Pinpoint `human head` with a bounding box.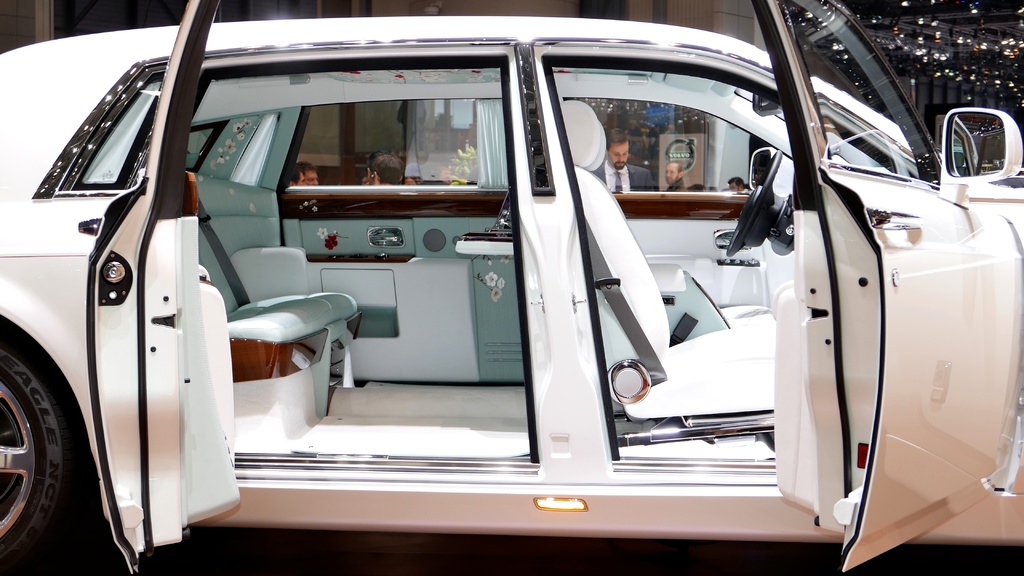
Rect(374, 152, 404, 184).
